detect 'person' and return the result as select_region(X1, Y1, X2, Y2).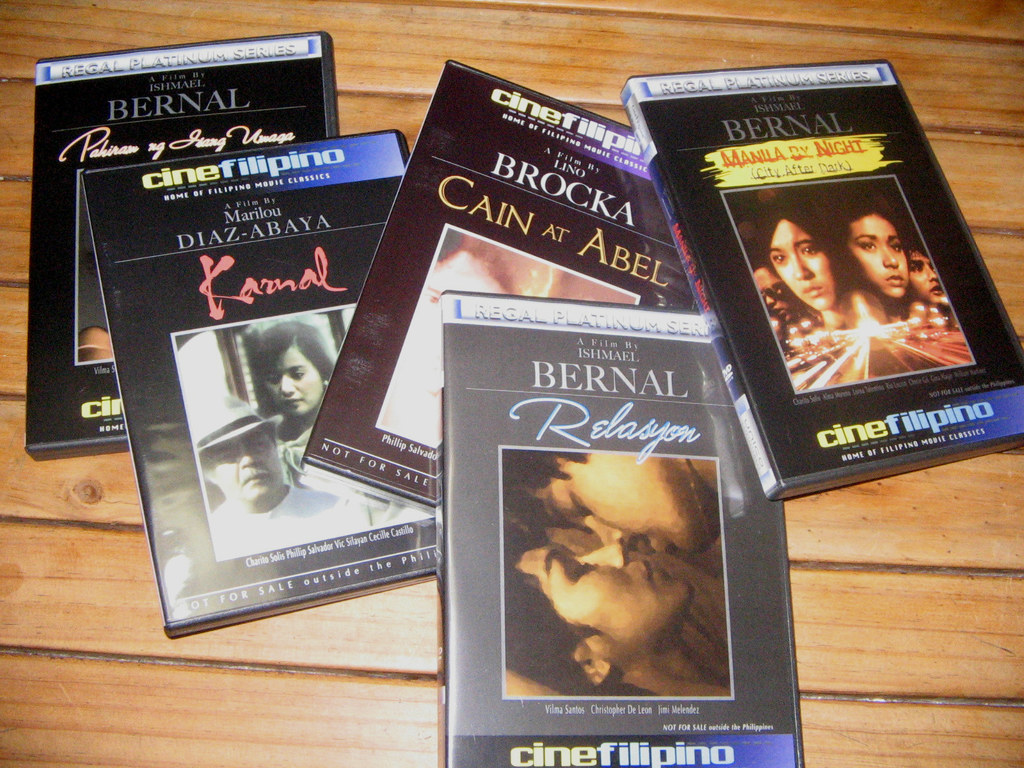
select_region(840, 200, 907, 308).
